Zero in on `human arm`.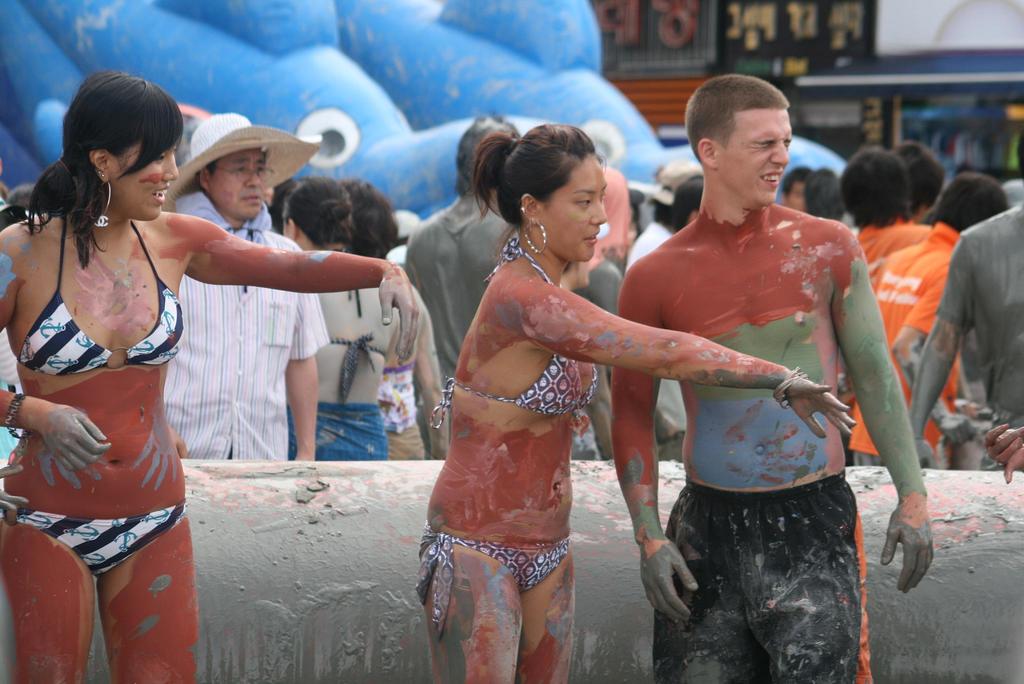
Zeroed in: locate(604, 265, 701, 625).
